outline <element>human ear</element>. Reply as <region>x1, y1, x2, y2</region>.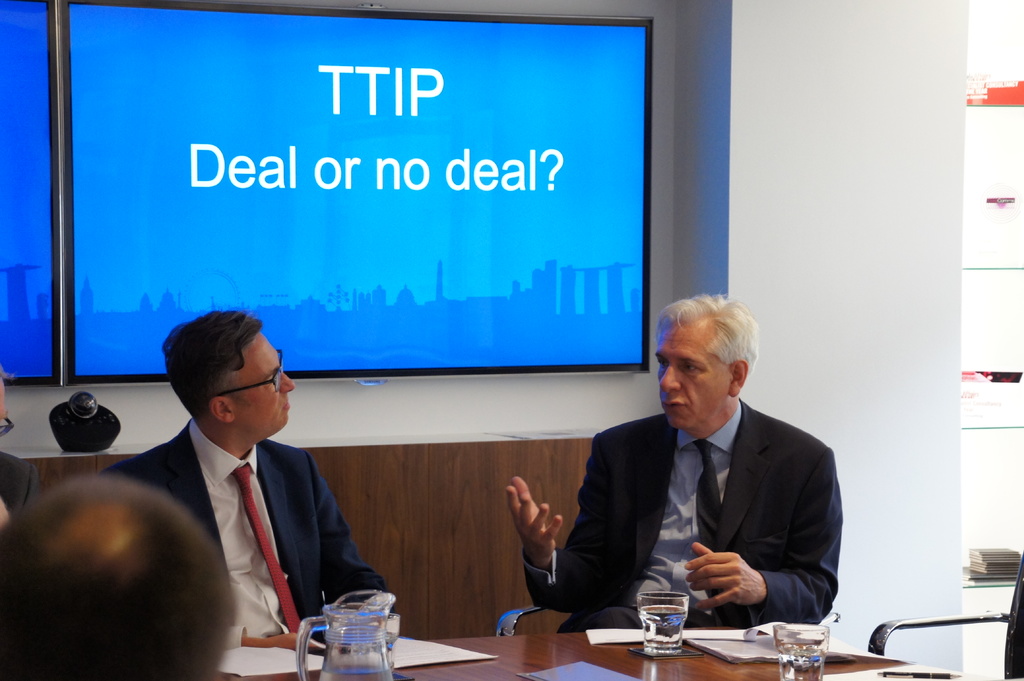
<region>726, 358, 748, 395</region>.
